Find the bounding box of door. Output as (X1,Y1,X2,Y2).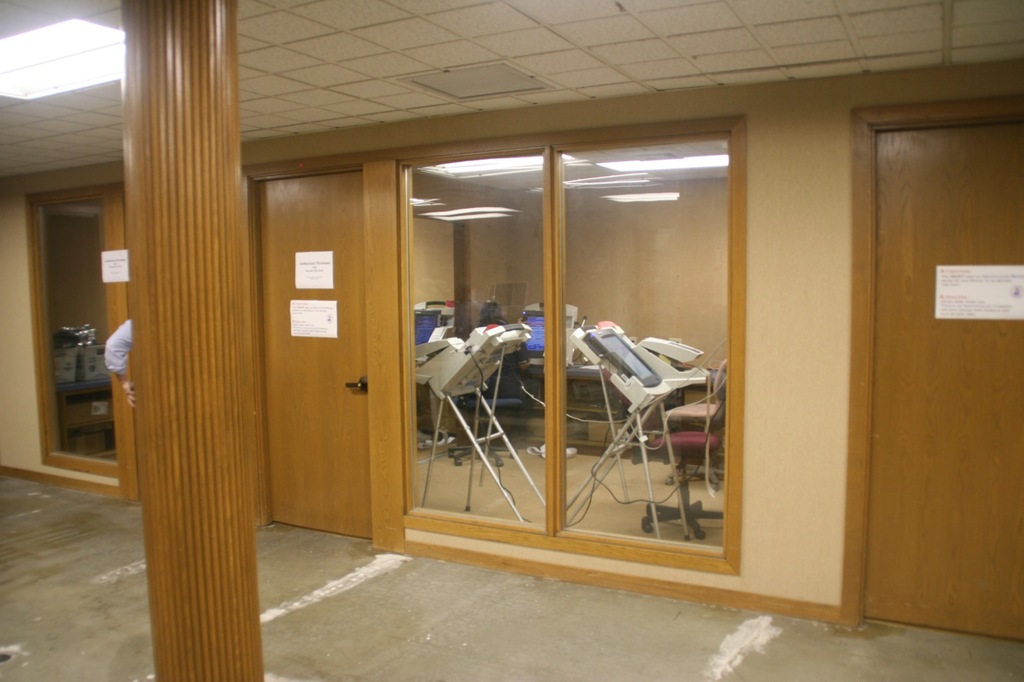
(868,118,1023,638).
